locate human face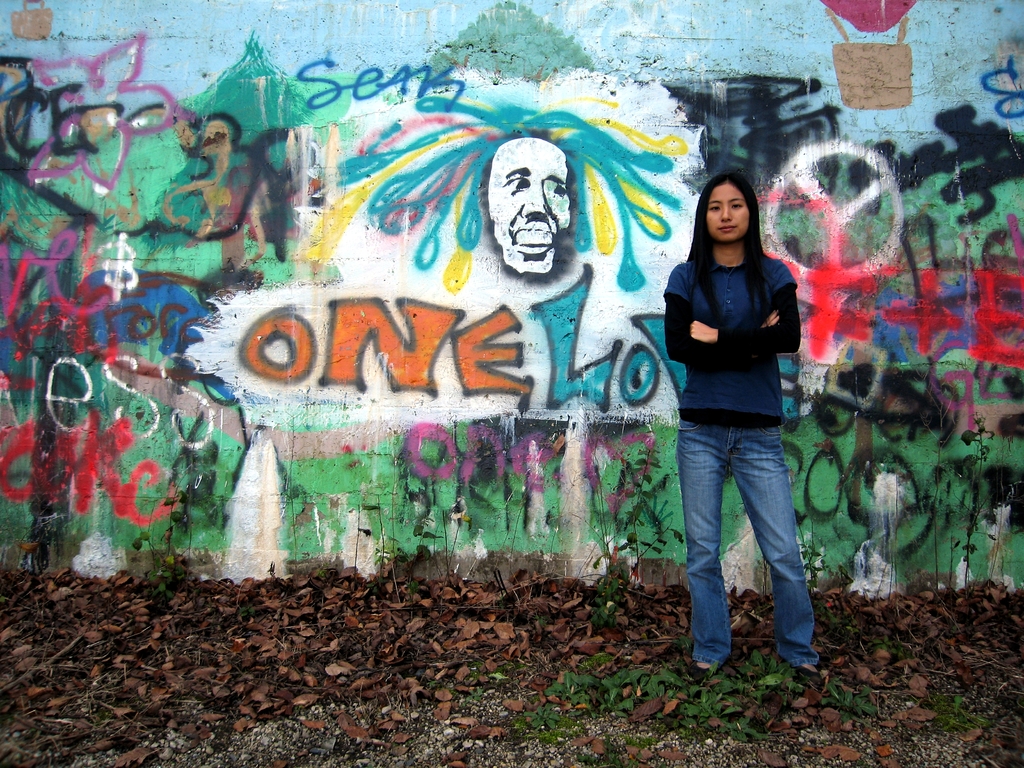
Rect(489, 138, 568, 276)
